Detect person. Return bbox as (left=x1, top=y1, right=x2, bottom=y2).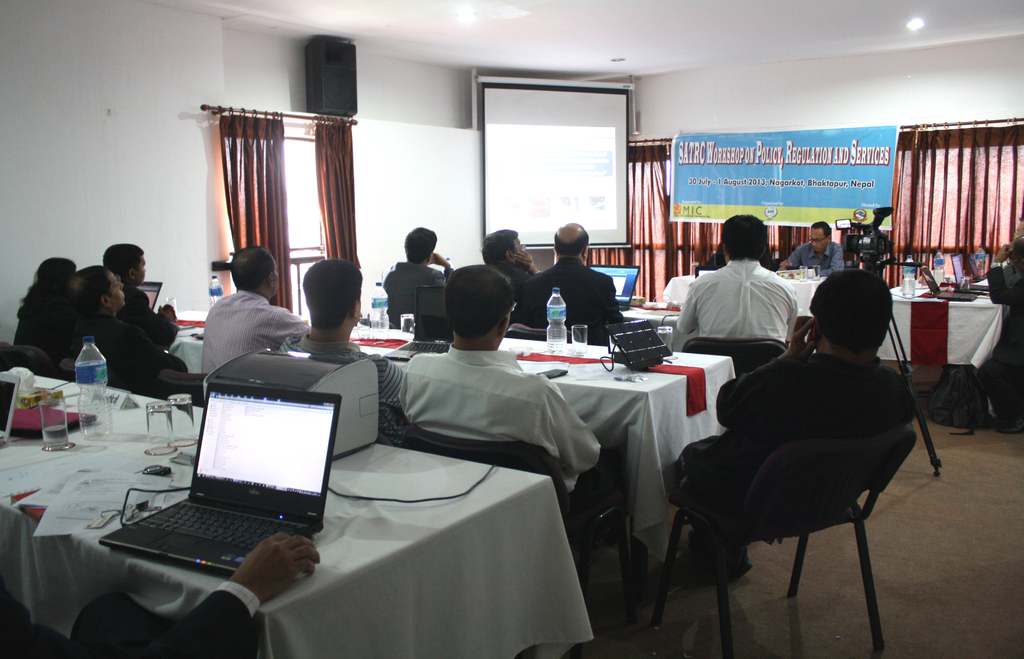
(left=380, top=228, right=456, bottom=322).
